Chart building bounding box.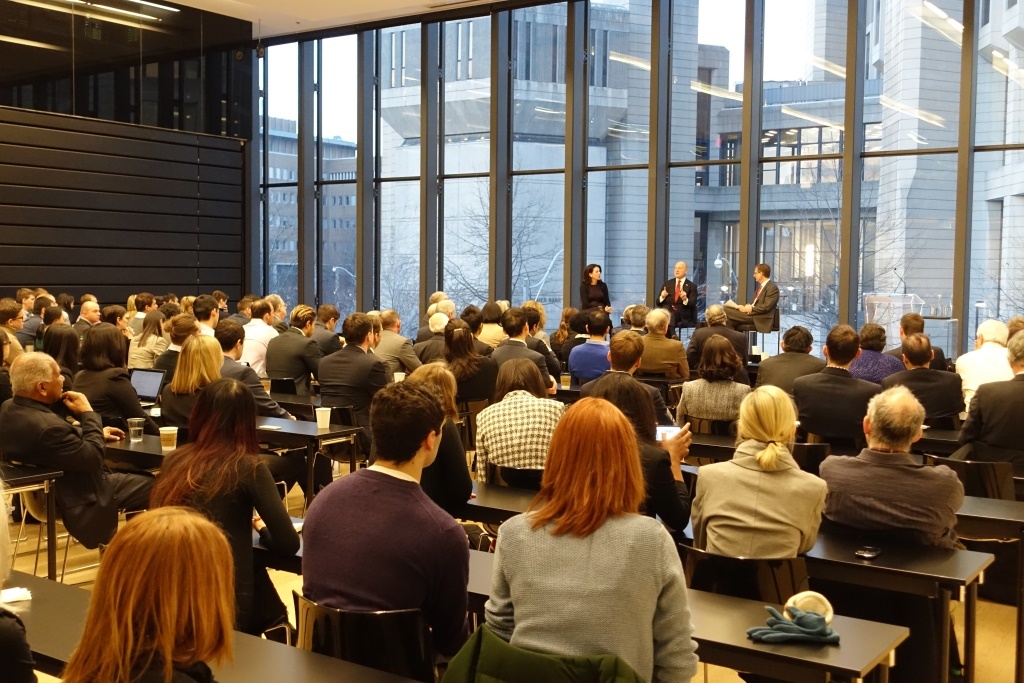
Charted: 815, 0, 1023, 345.
